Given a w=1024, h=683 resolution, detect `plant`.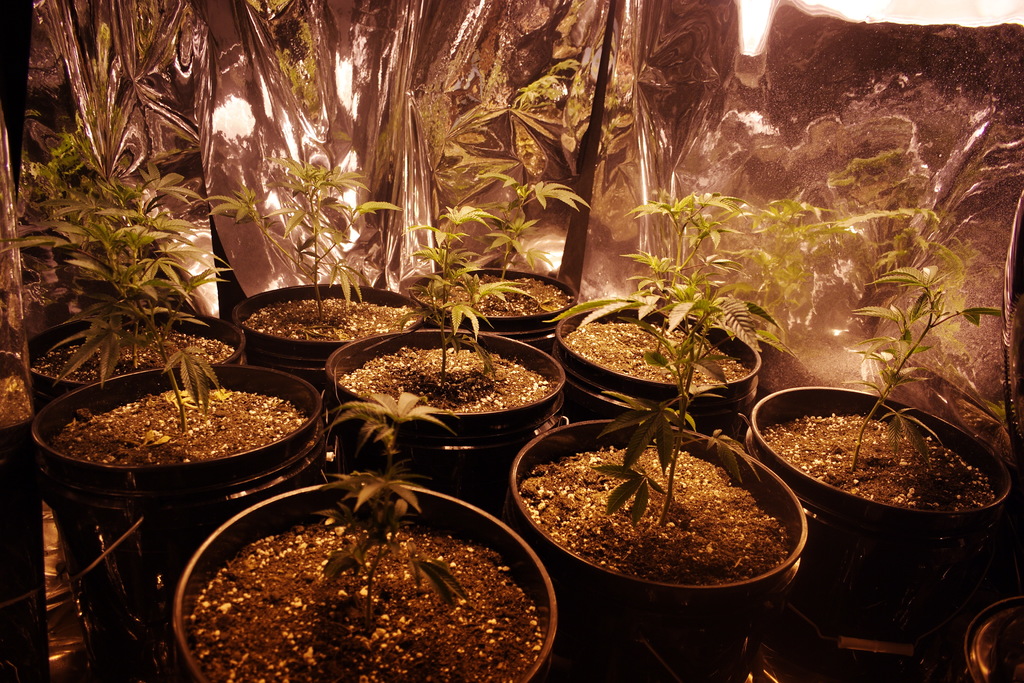
detection(32, 133, 225, 407).
